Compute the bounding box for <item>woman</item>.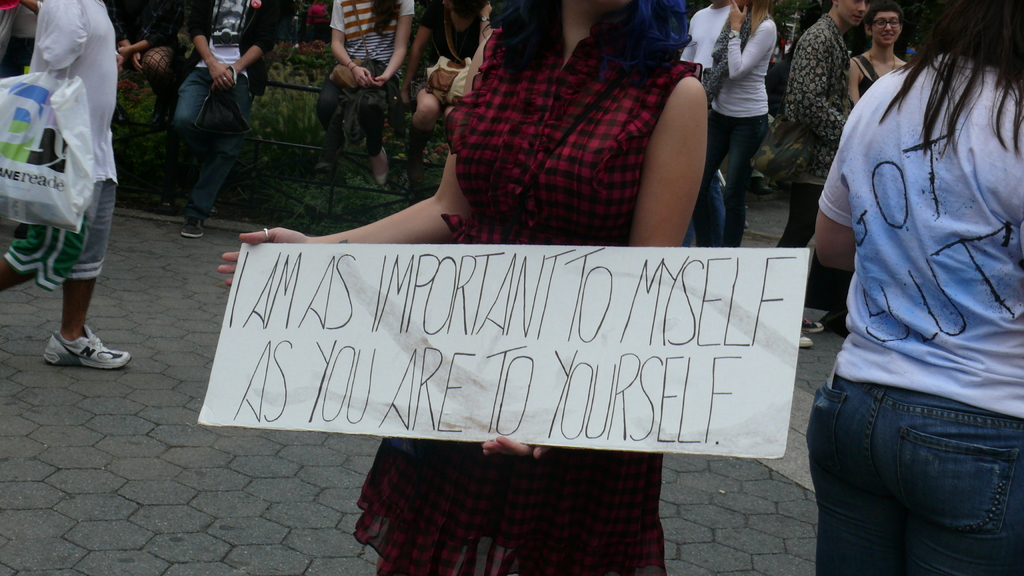
[x1=215, y1=0, x2=712, y2=575].
